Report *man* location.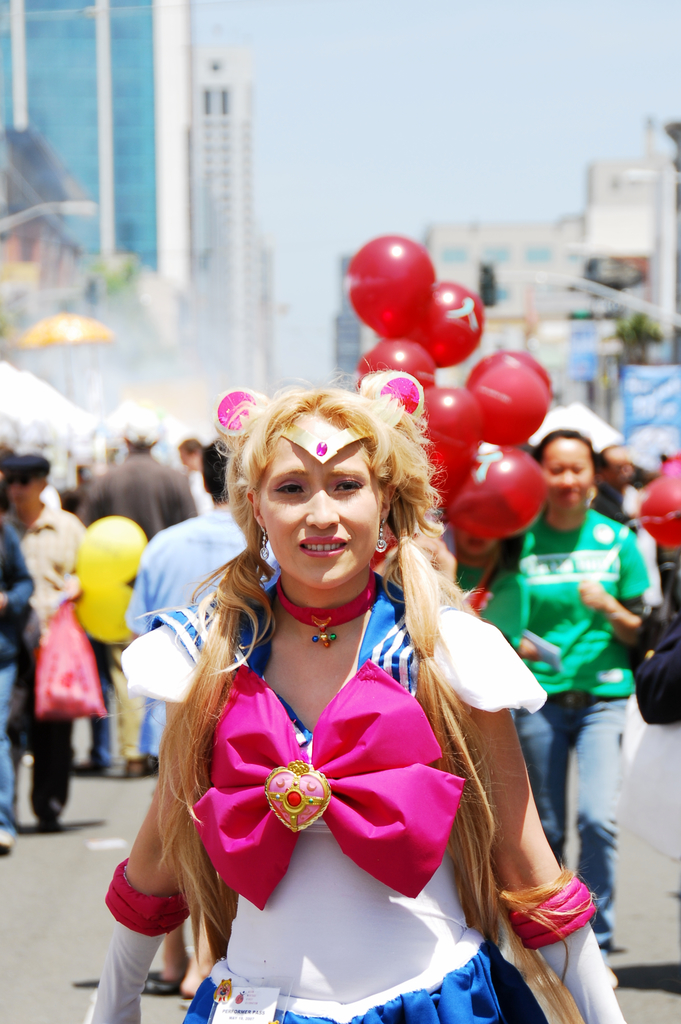
Report: Rect(173, 433, 211, 500).
